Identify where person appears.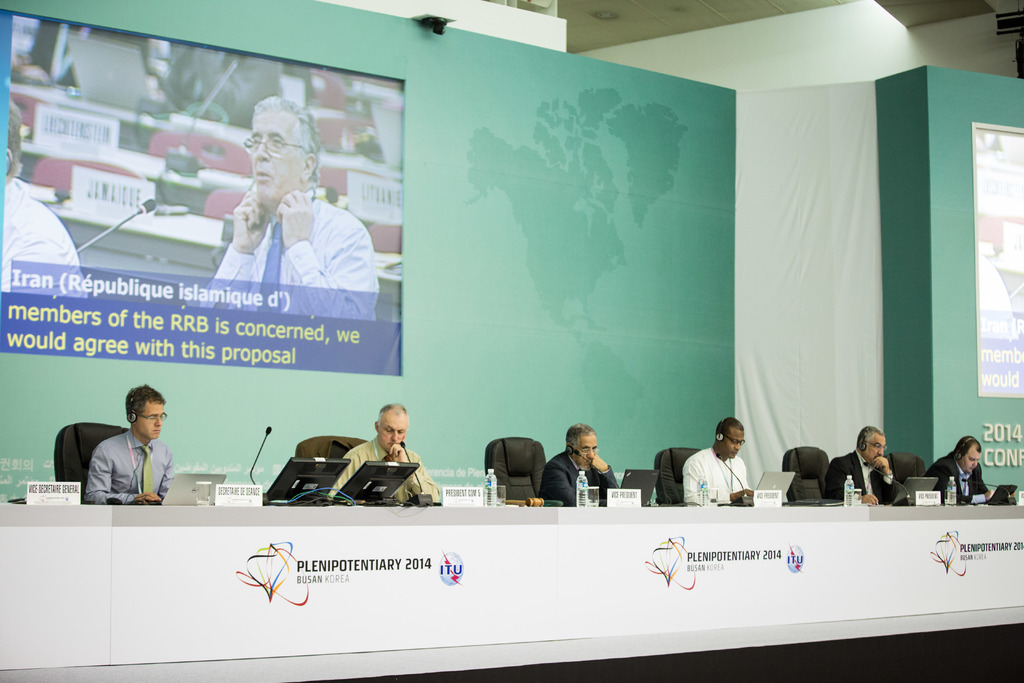
Appears at {"left": 684, "top": 416, "right": 753, "bottom": 508}.
